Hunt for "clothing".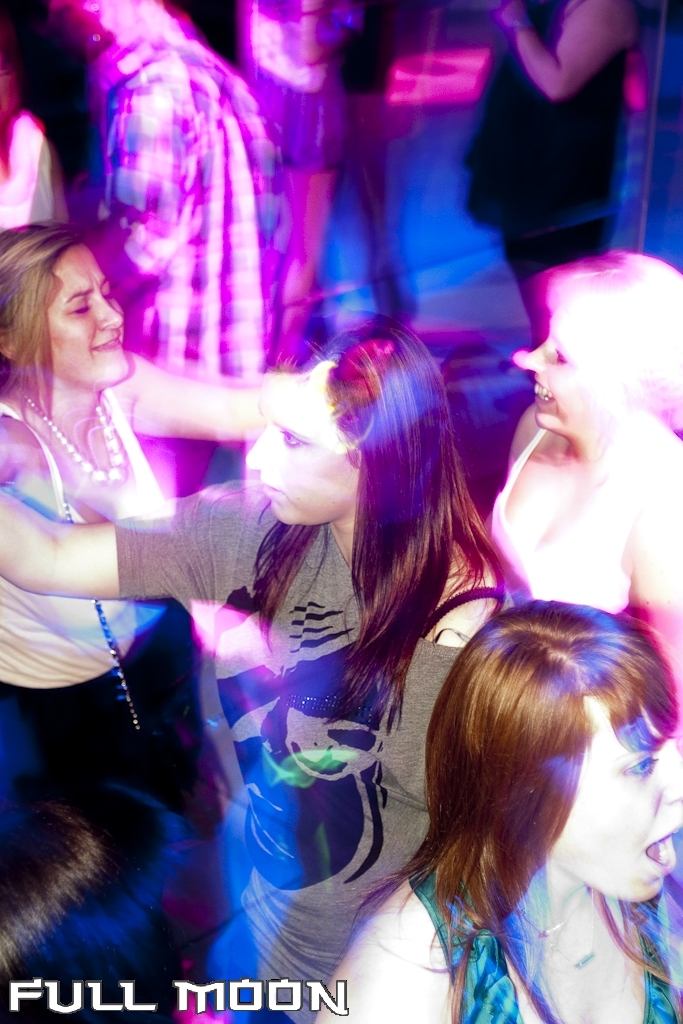
Hunted down at [403,835,527,1023].
